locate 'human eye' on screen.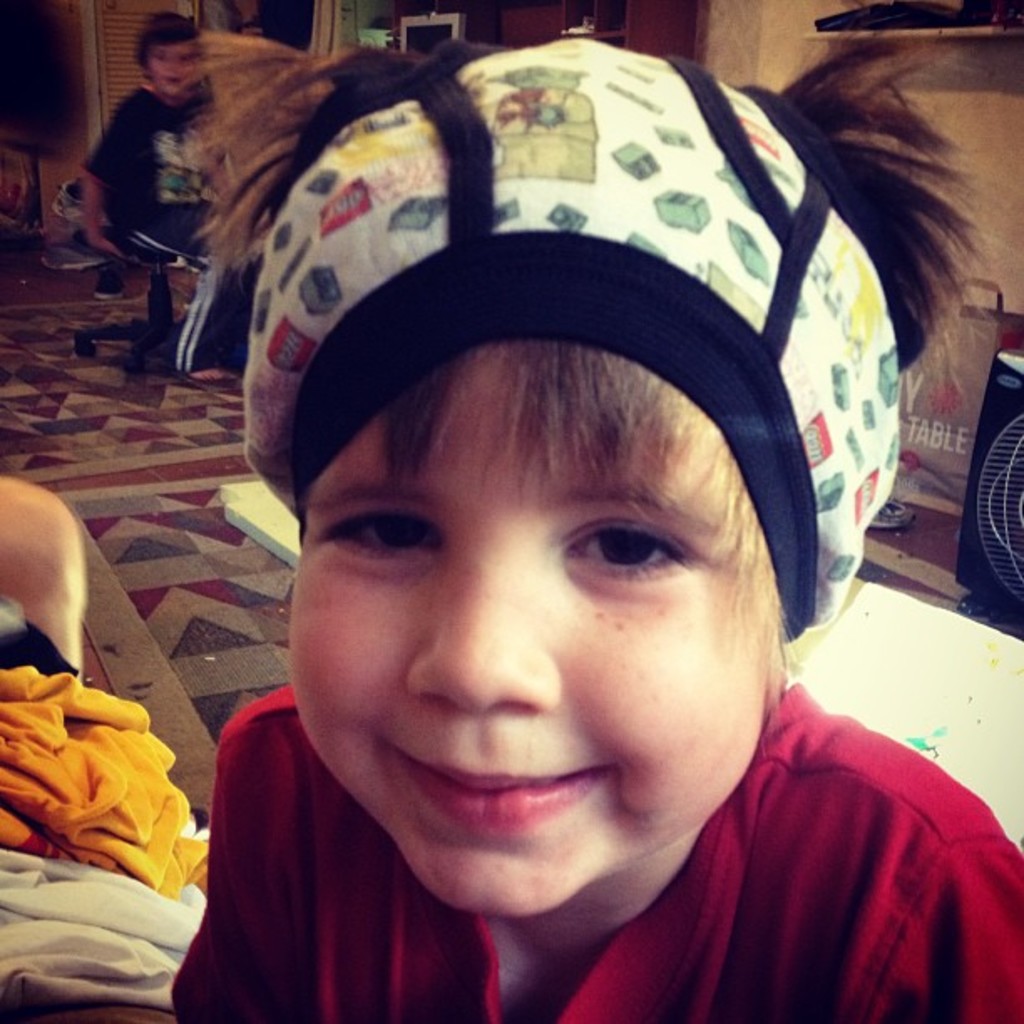
On screen at left=556, top=505, right=711, bottom=597.
